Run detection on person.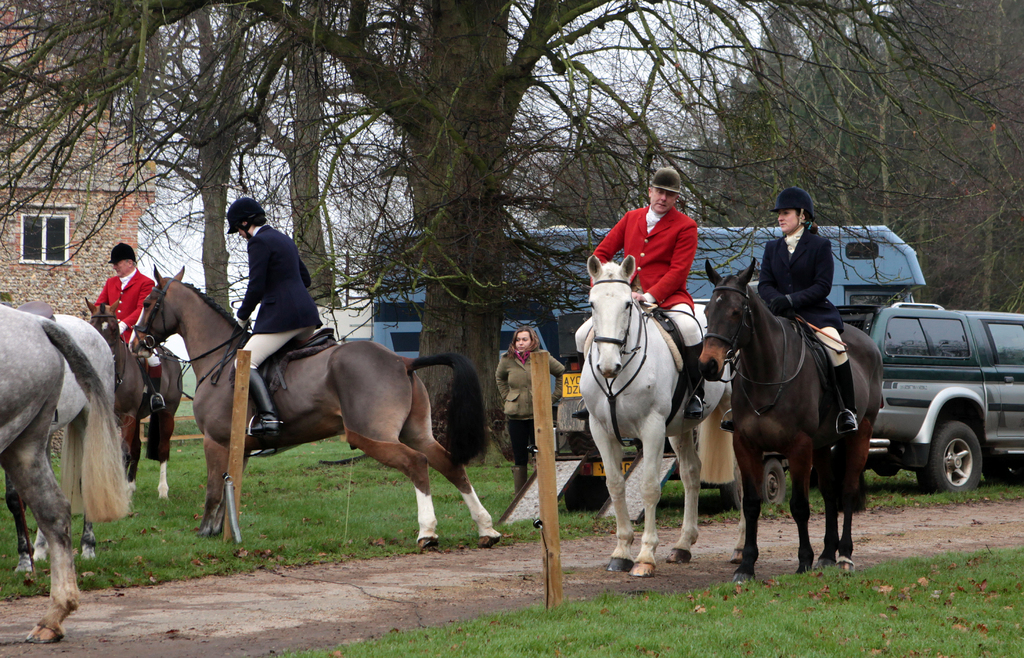
Result: detection(83, 241, 170, 414).
